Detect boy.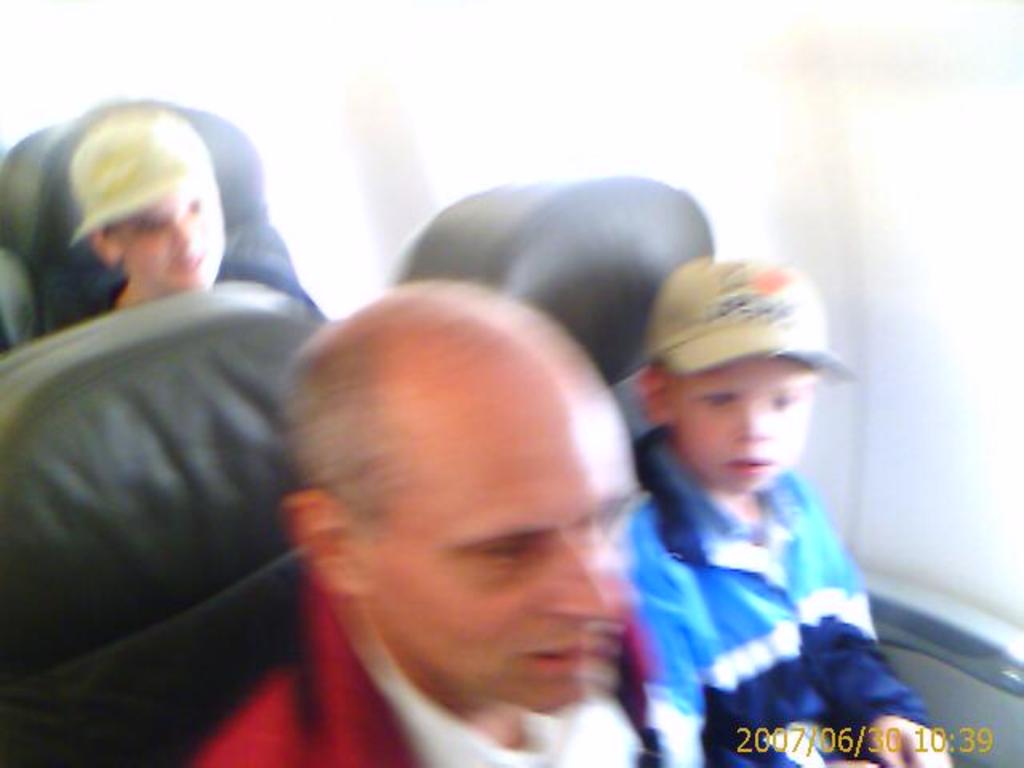
Detected at select_region(67, 104, 226, 318).
